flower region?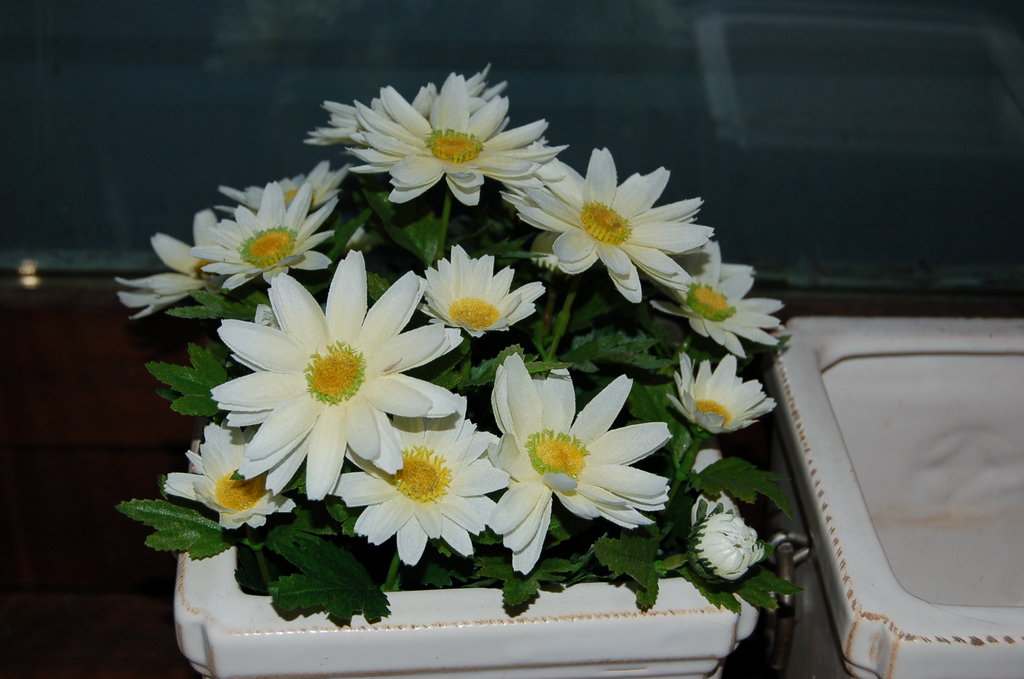
rect(214, 161, 353, 211)
